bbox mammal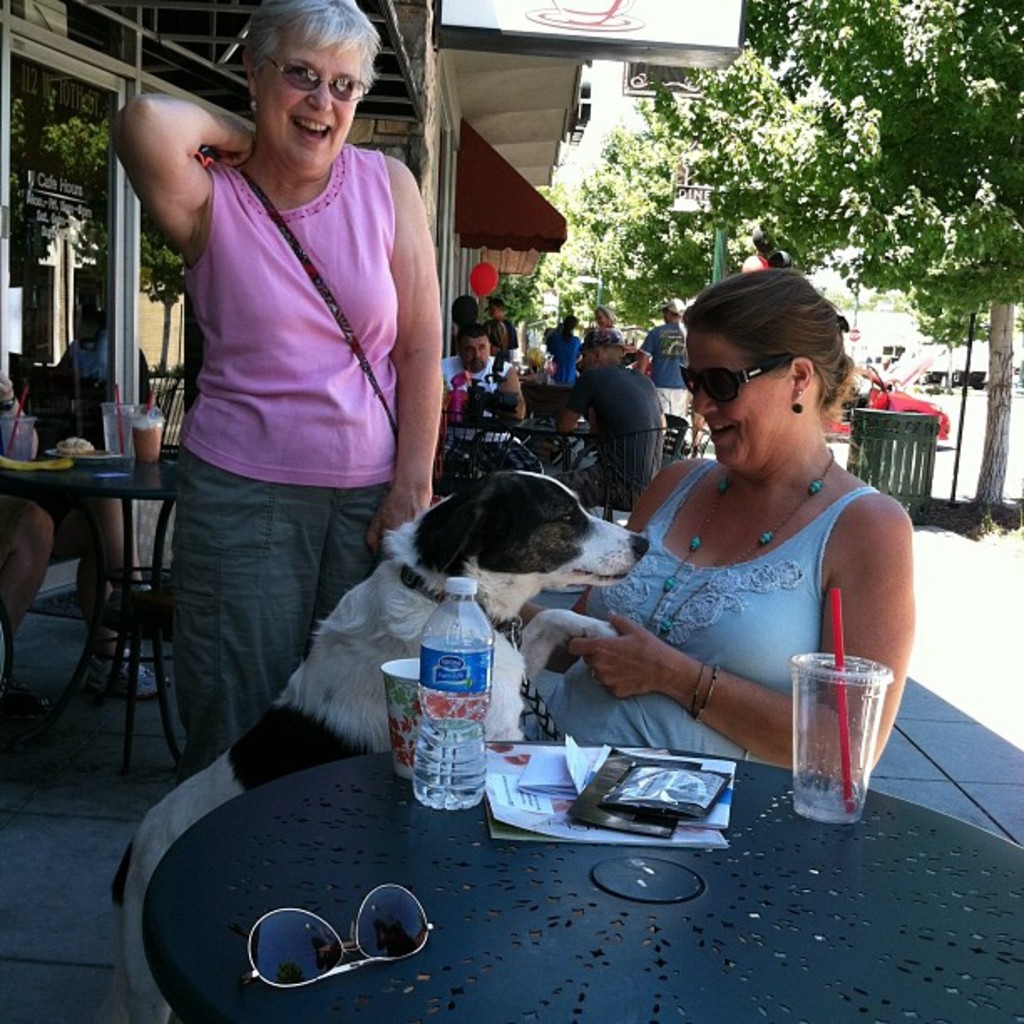
BBox(520, 264, 904, 766)
